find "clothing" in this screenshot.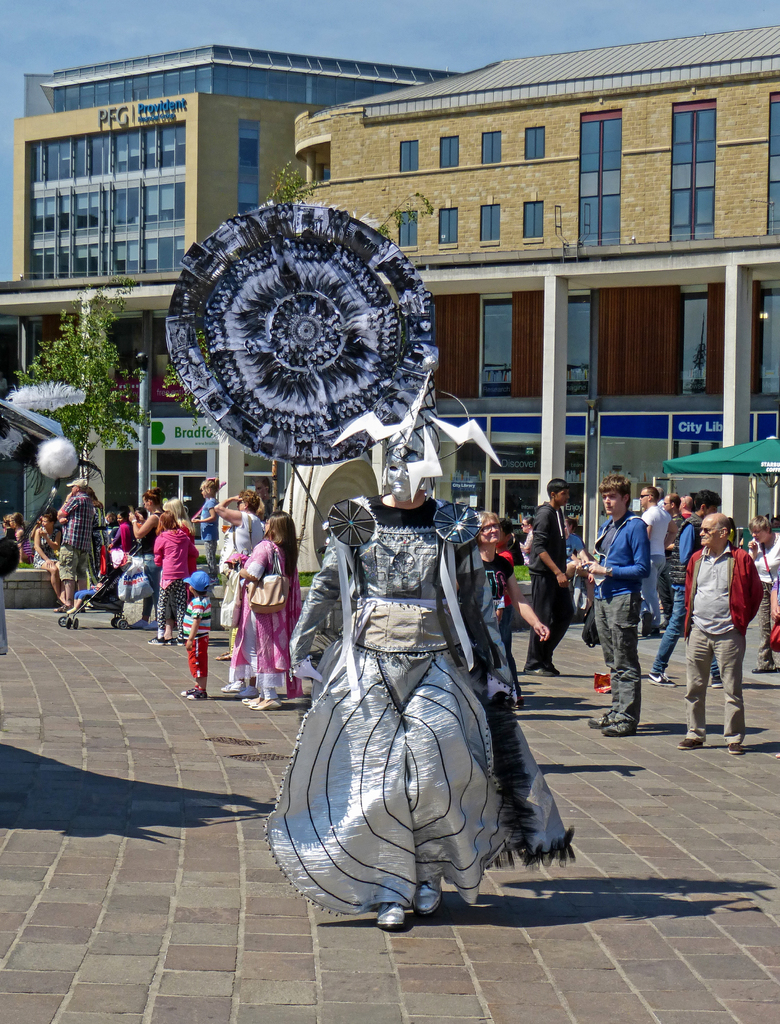
The bounding box for "clothing" is bbox(500, 547, 523, 698).
